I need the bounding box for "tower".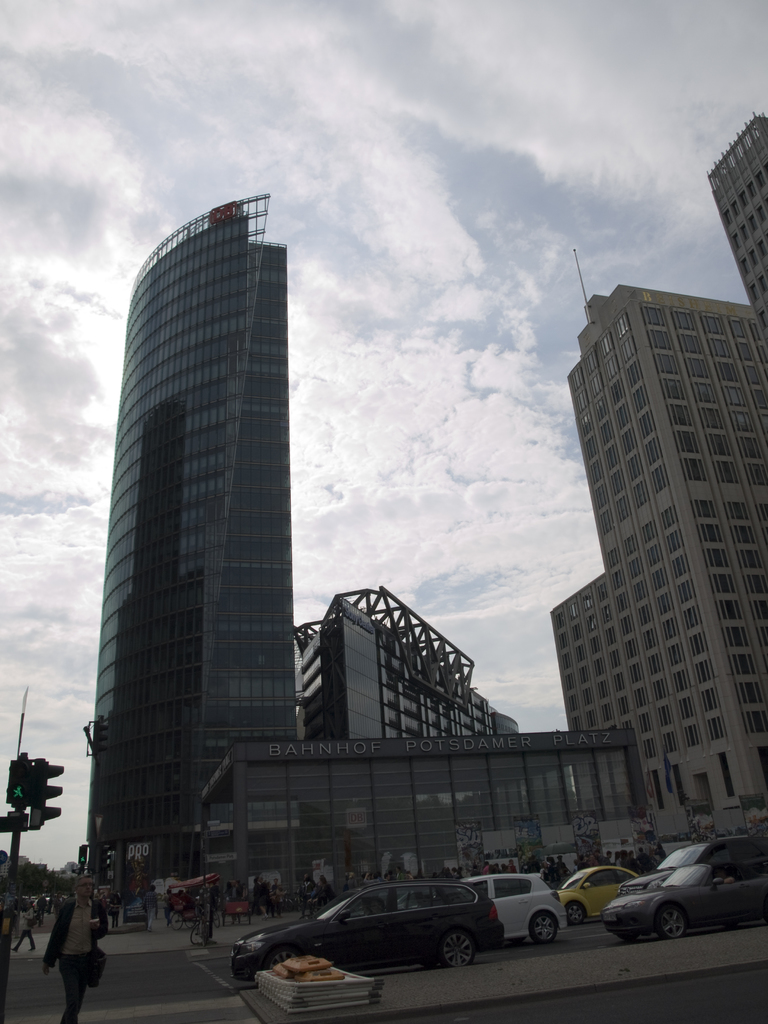
Here it is: left=706, top=109, right=767, bottom=339.
